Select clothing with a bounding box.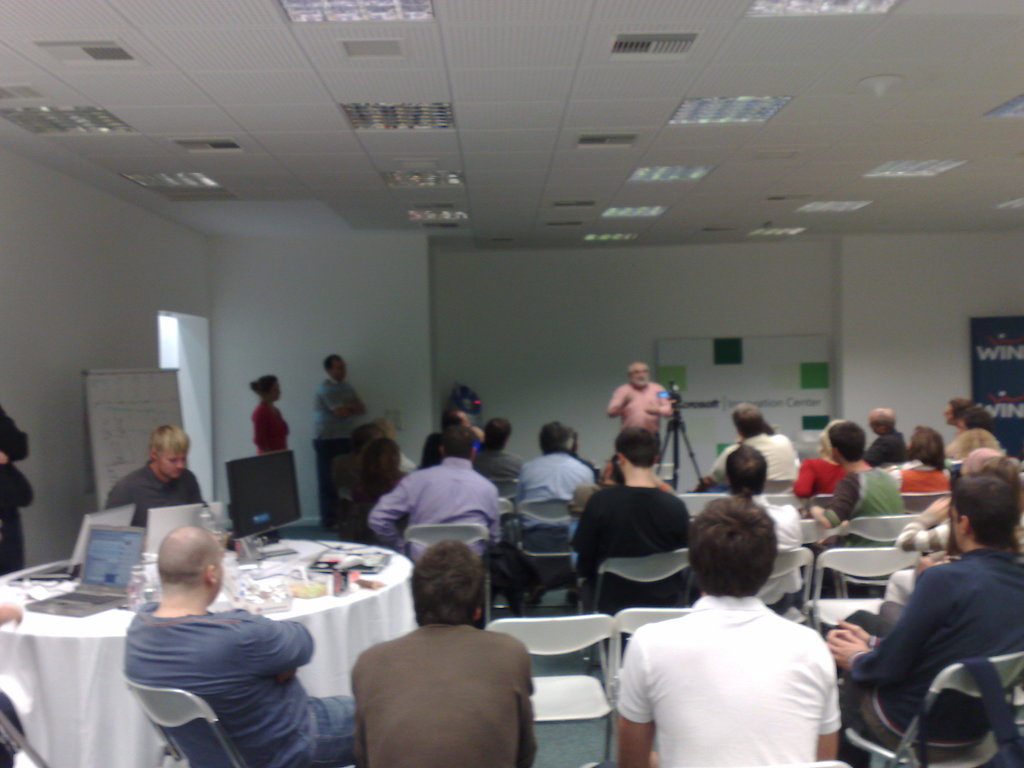
[611, 375, 673, 433].
